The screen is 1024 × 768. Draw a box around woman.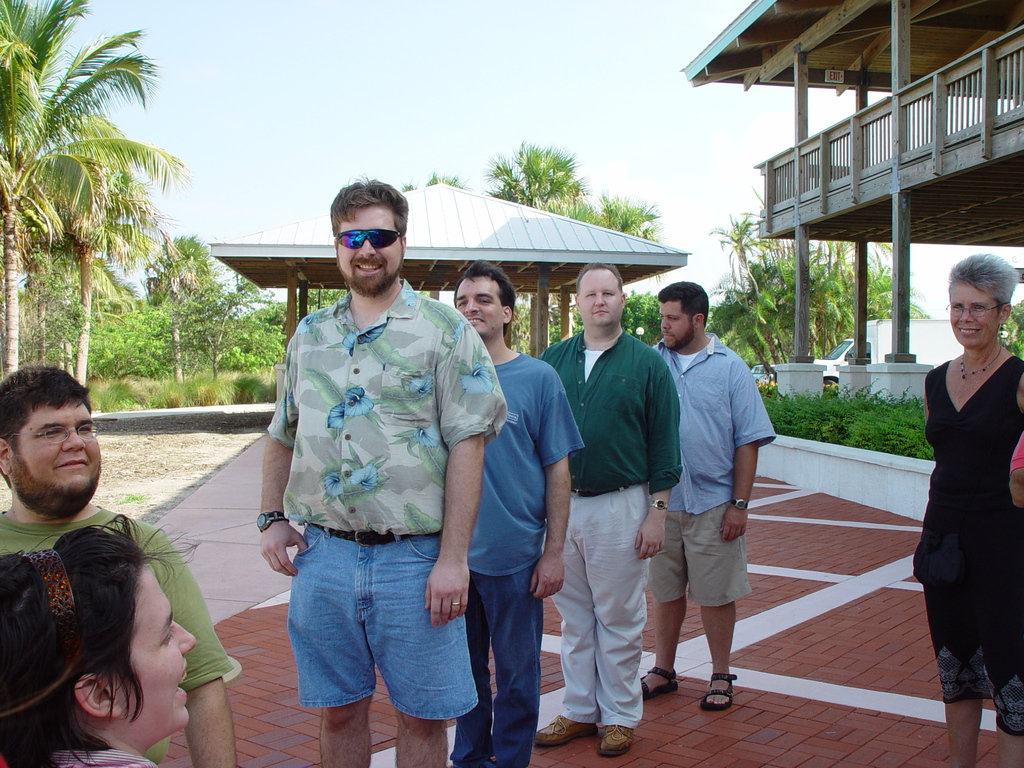
detection(894, 241, 1022, 751).
